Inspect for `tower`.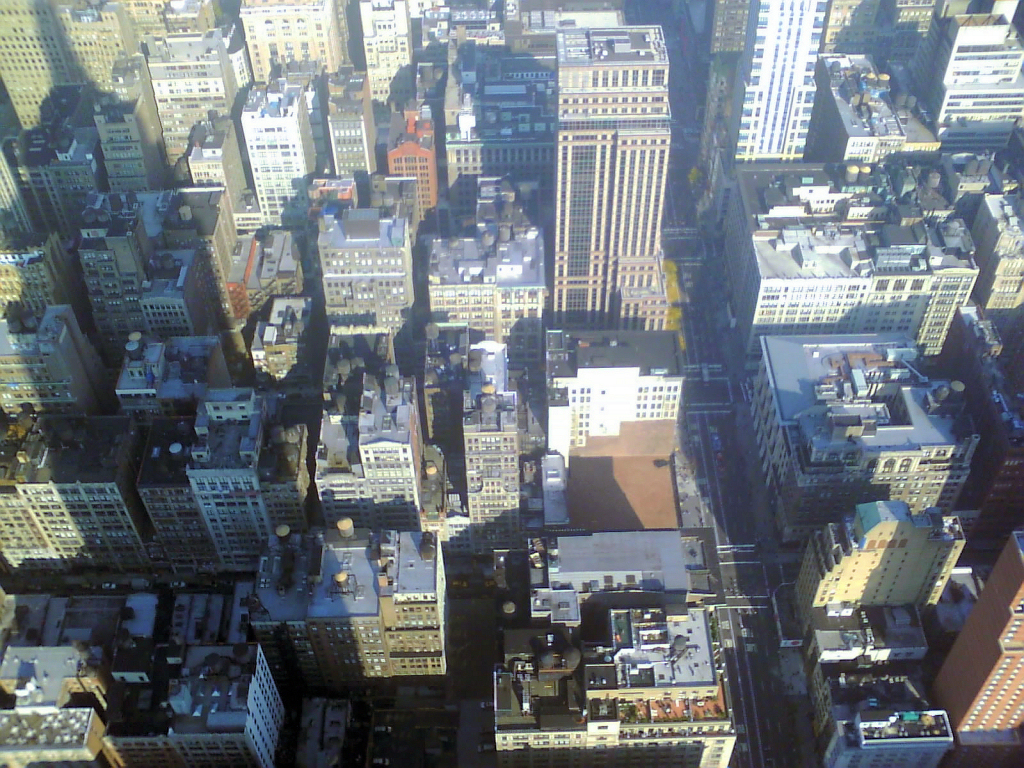
Inspection: (x1=189, y1=415, x2=270, y2=574).
